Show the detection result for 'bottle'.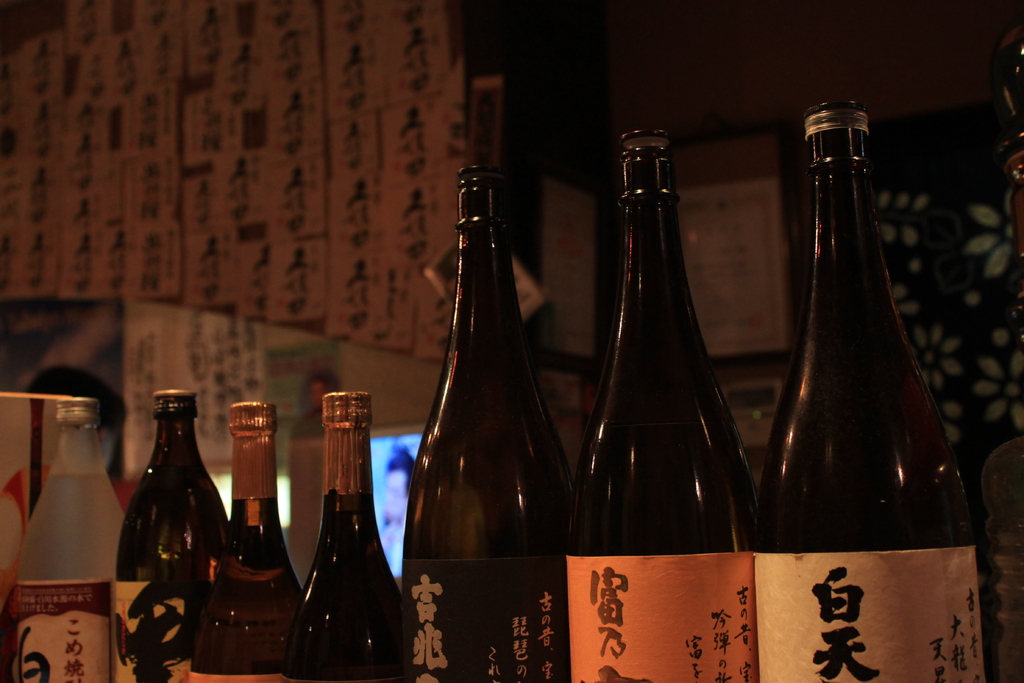
<bbox>299, 389, 400, 682</bbox>.
